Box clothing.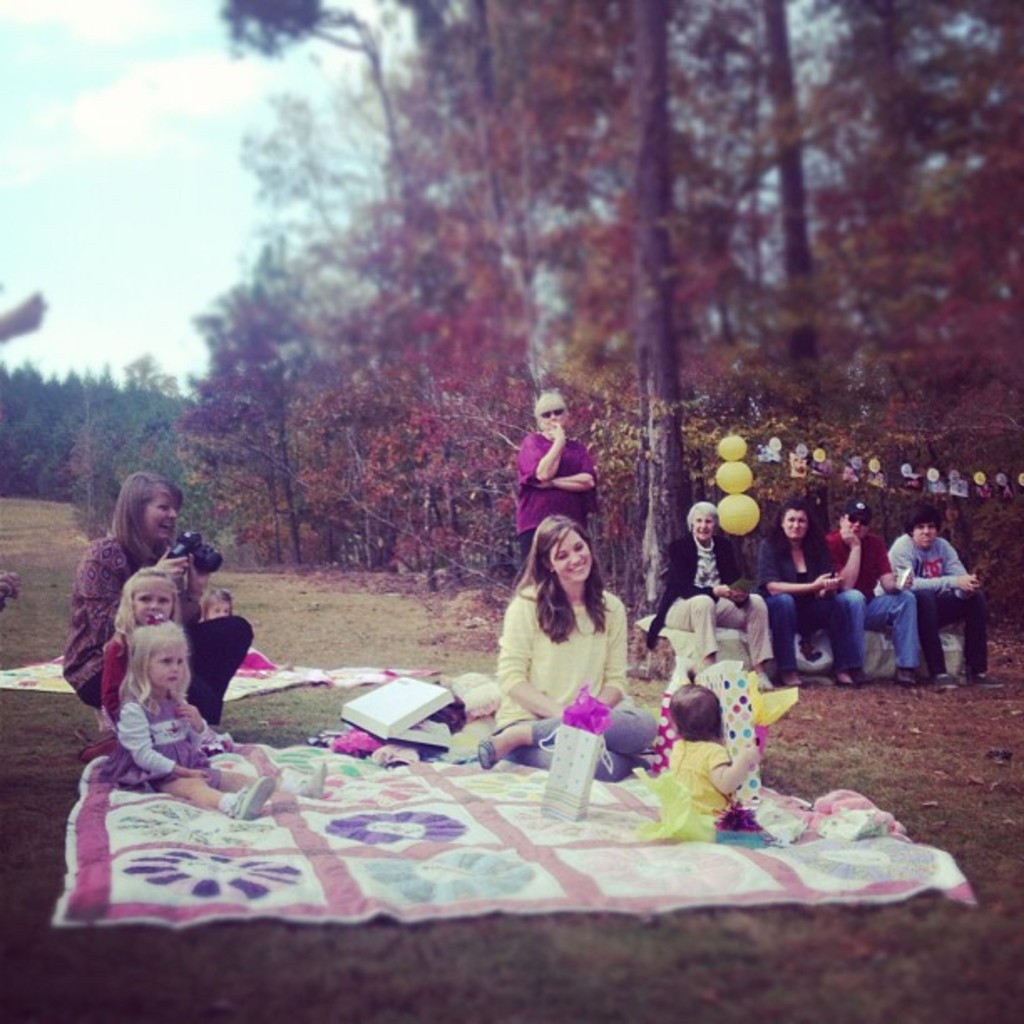
[112,663,268,785].
